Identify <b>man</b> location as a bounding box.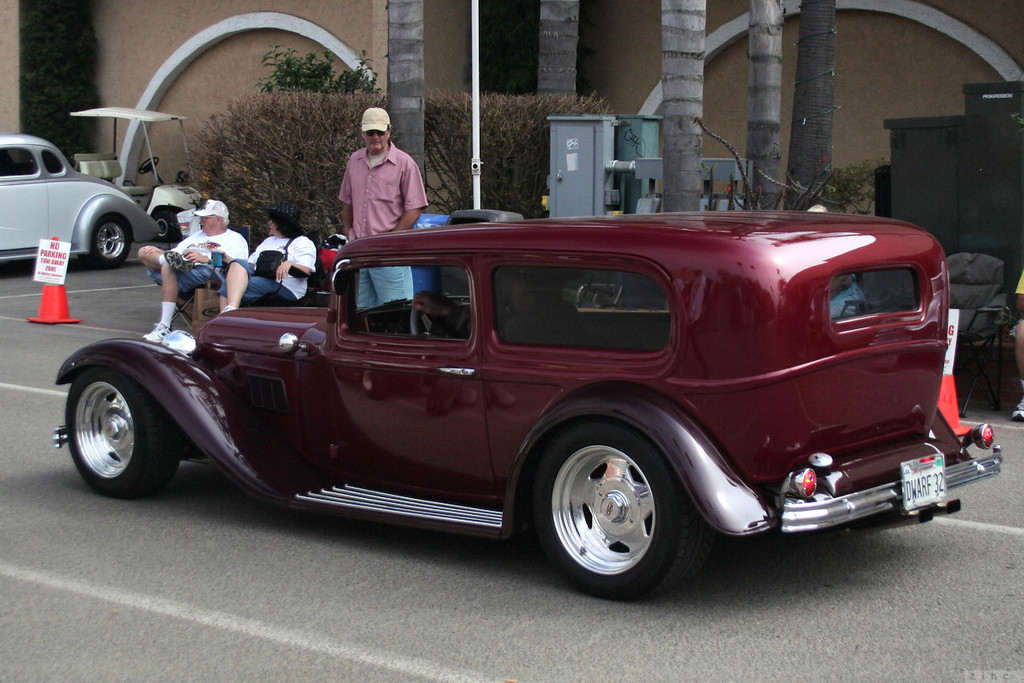
[328, 145, 436, 223].
